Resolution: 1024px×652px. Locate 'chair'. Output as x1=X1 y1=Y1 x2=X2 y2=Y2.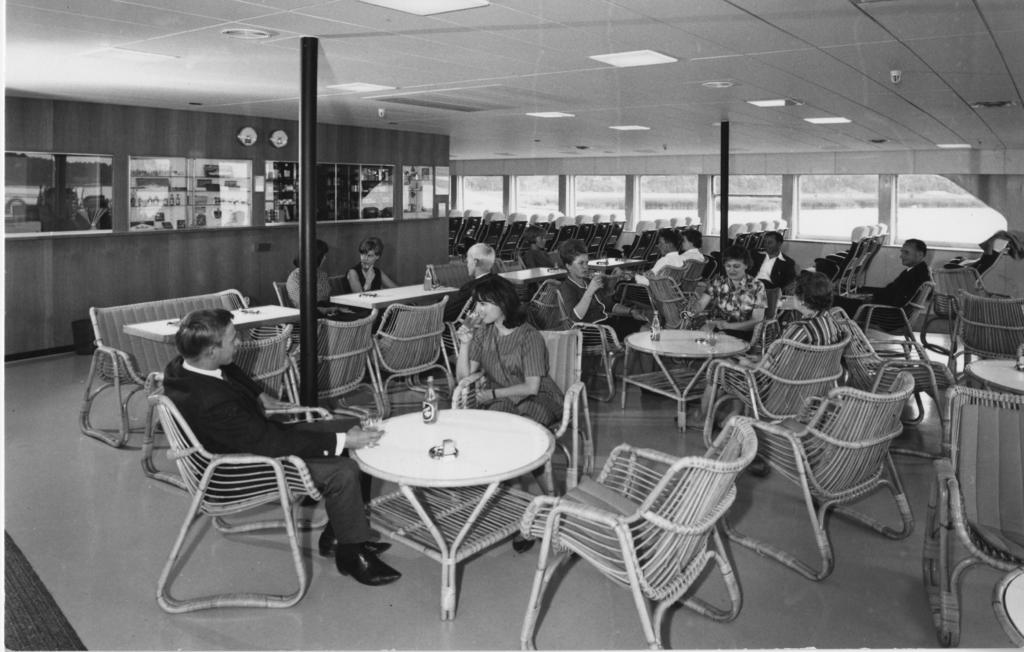
x1=684 y1=259 x2=710 y2=304.
